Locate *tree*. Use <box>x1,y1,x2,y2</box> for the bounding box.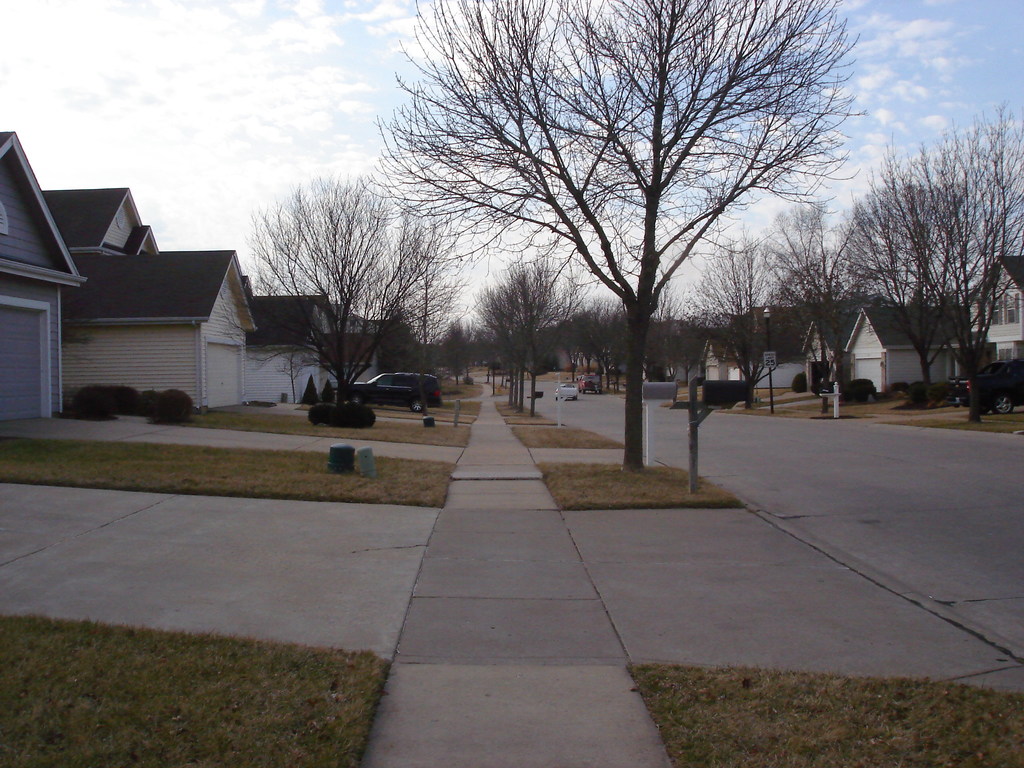
<box>691,237,792,410</box>.
